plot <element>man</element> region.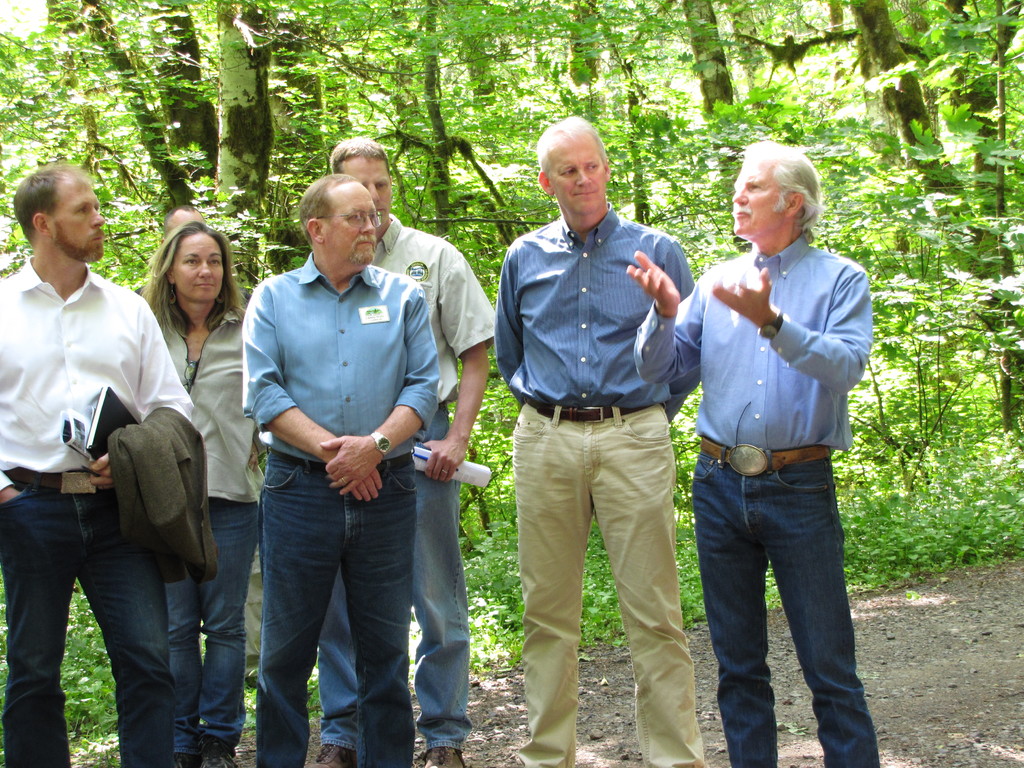
Plotted at box(0, 163, 193, 767).
